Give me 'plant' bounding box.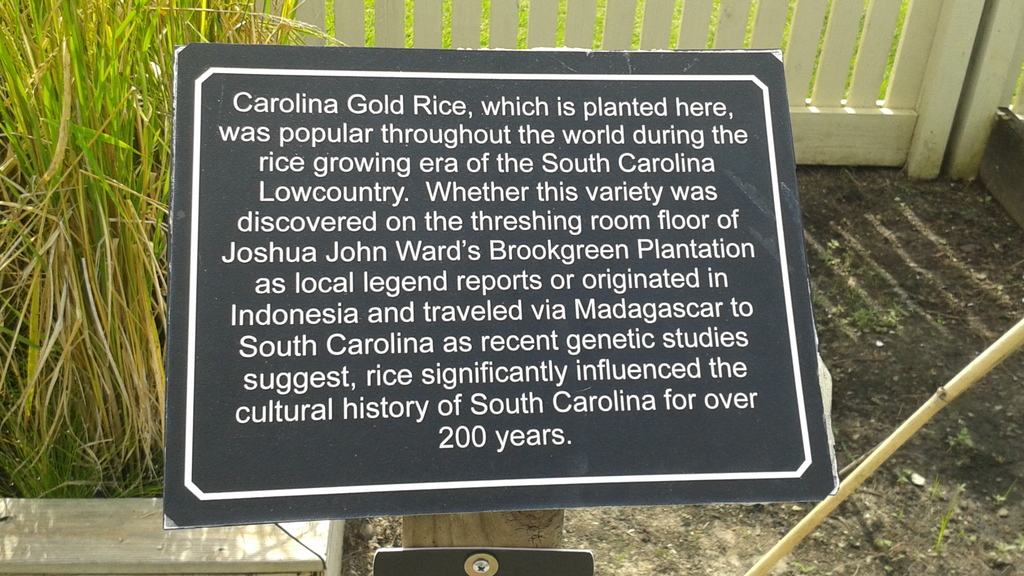
(x1=977, y1=193, x2=993, y2=209).
